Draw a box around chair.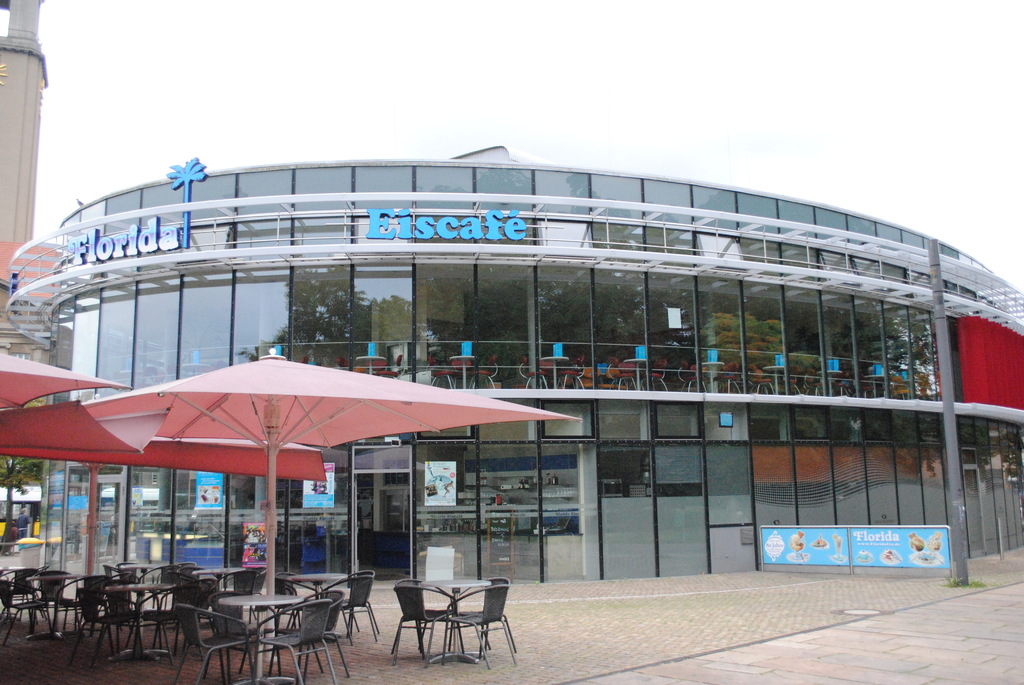
box=[139, 562, 191, 620].
